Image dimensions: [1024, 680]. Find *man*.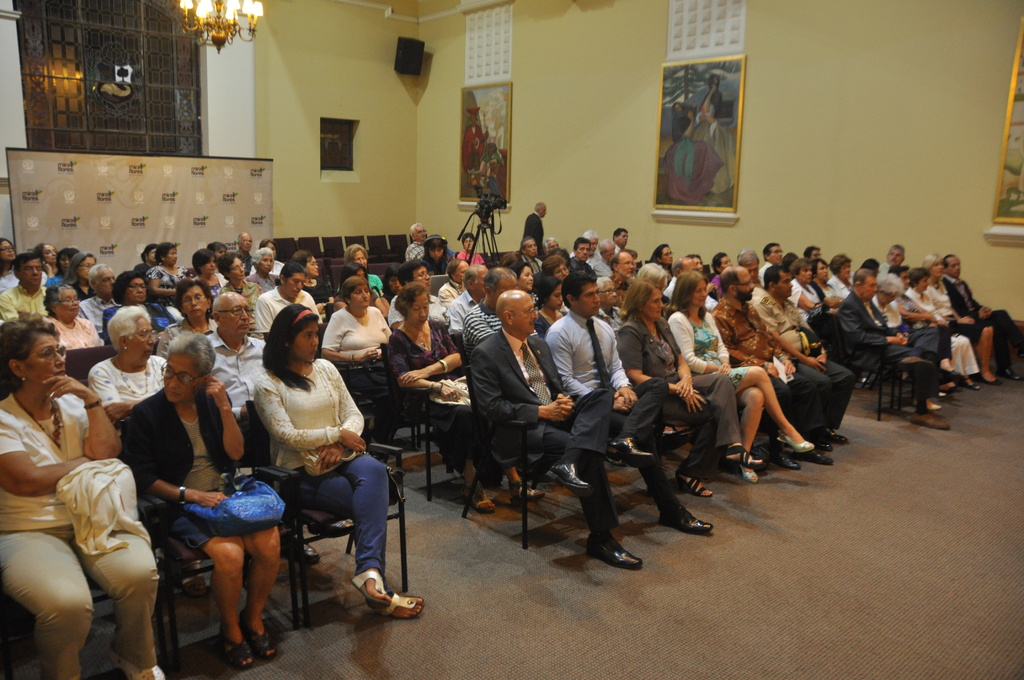
756,266,851,441.
